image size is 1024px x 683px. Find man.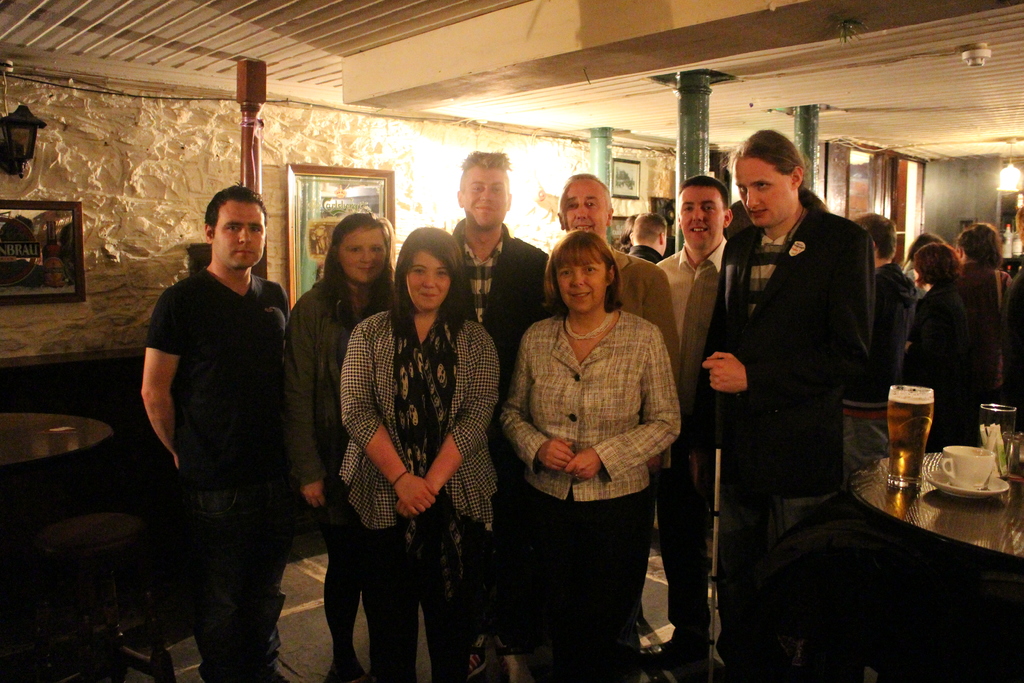
bbox=[133, 183, 318, 682].
